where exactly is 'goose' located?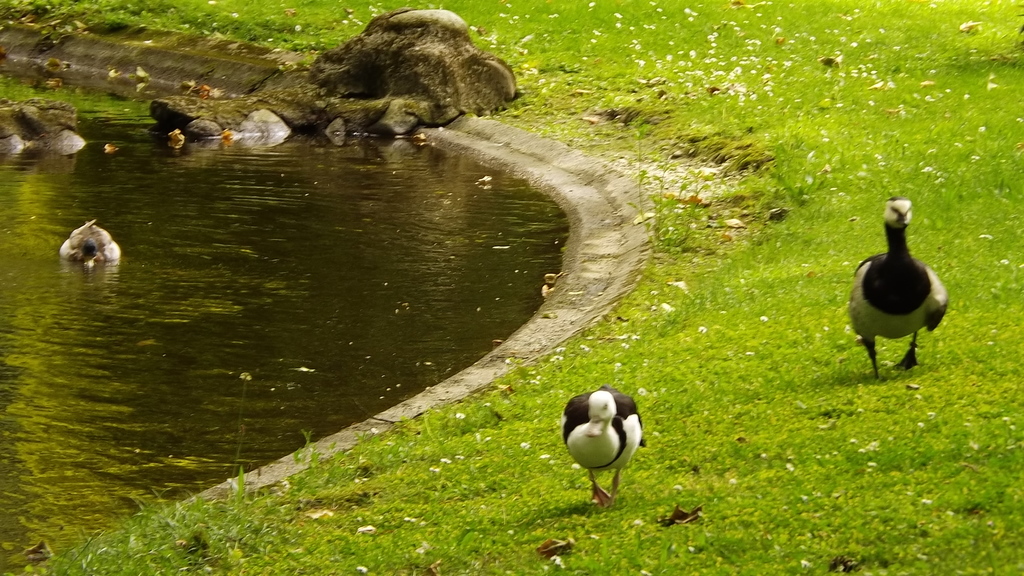
Its bounding box is <box>58,220,120,265</box>.
